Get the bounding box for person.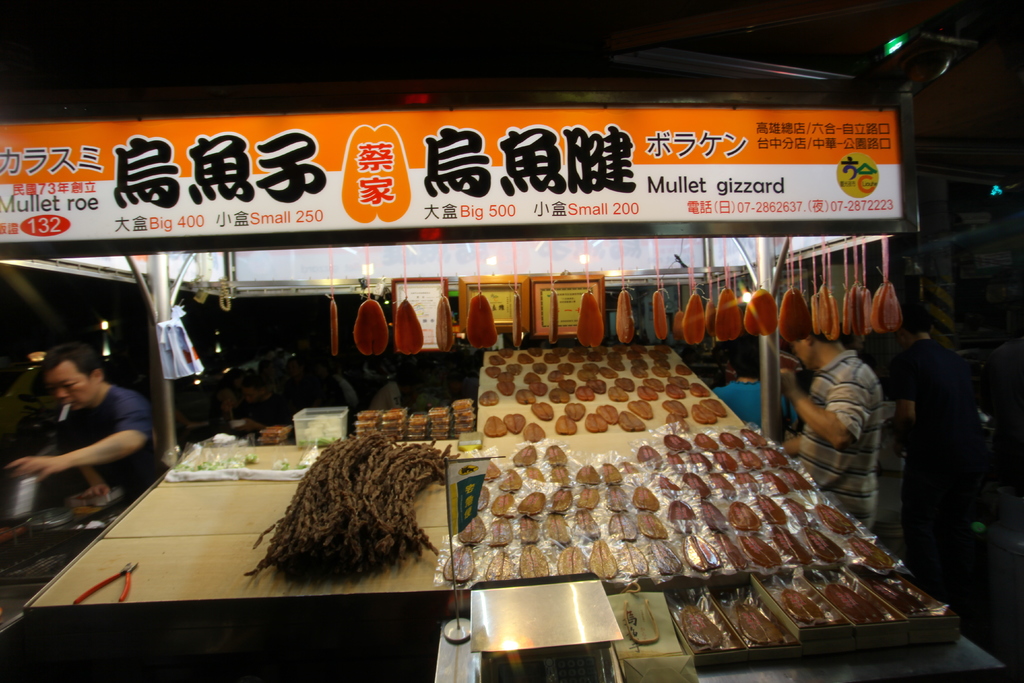
x1=6 y1=342 x2=163 y2=529.
